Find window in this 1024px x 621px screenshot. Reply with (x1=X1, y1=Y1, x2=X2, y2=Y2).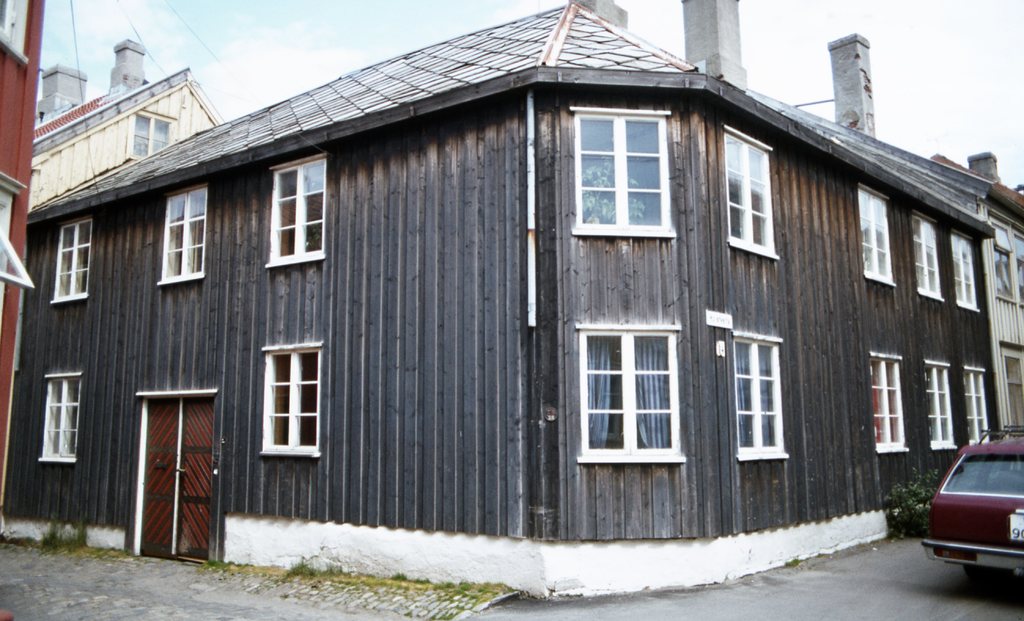
(x1=854, y1=186, x2=894, y2=286).
